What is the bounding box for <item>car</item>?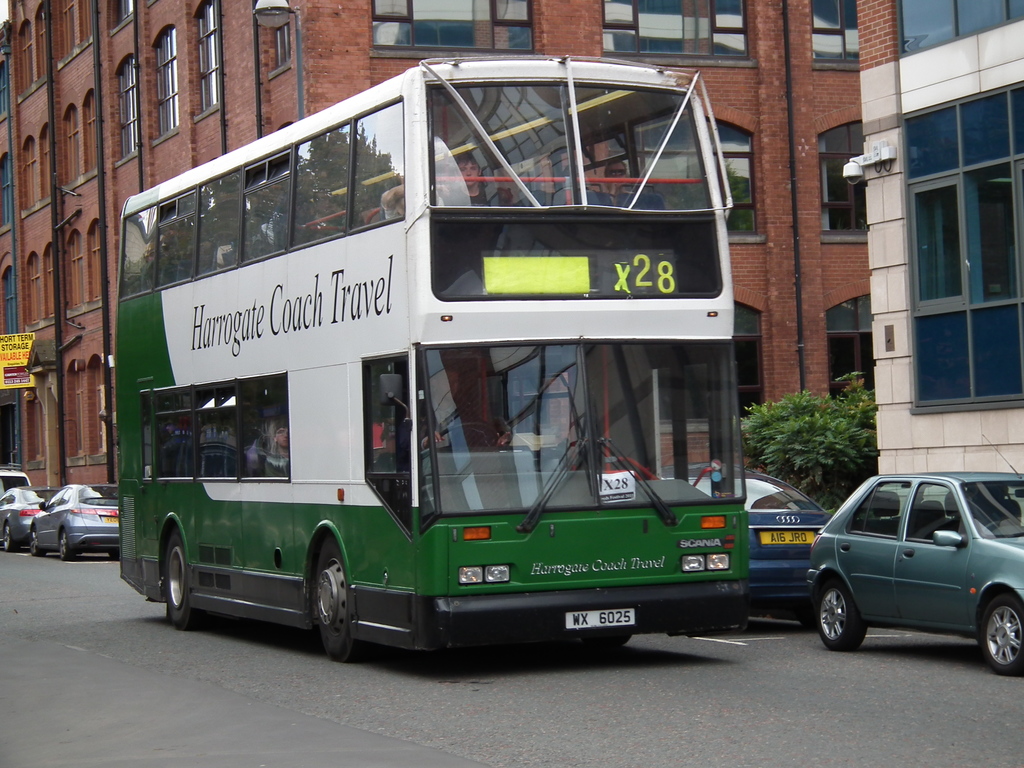
left=28, top=476, right=123, bottom=559.
